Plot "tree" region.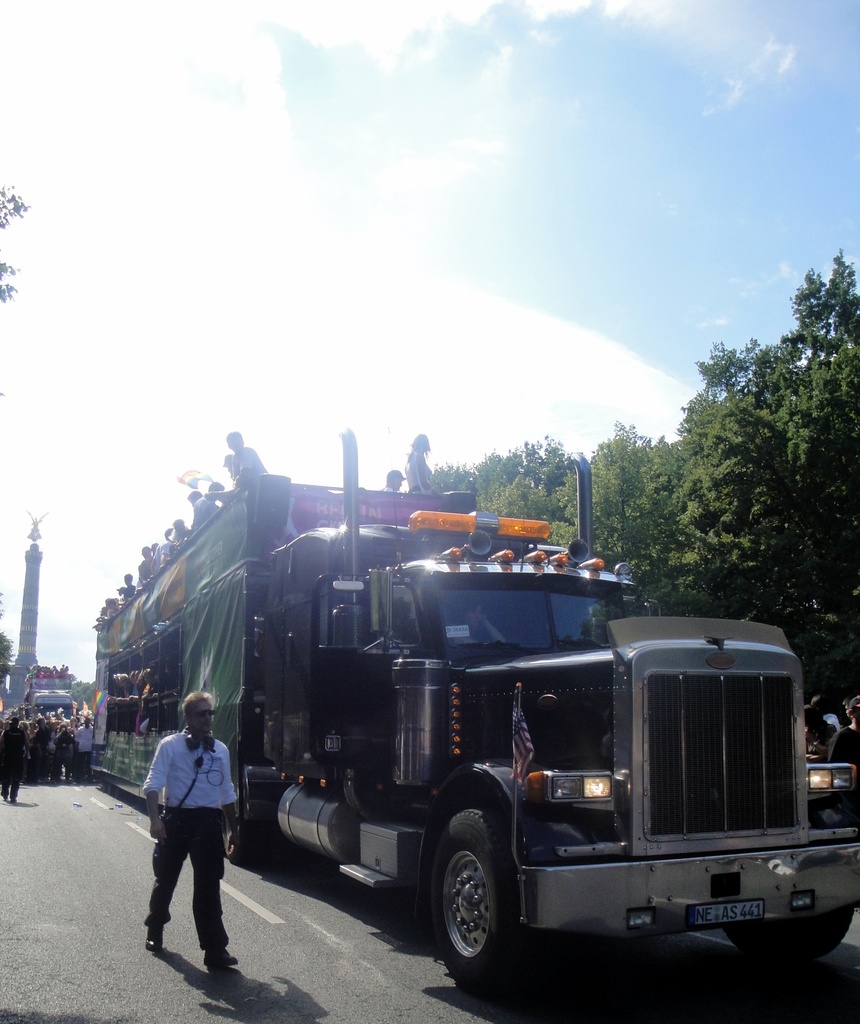
Plotted at 0,178,40,302.
